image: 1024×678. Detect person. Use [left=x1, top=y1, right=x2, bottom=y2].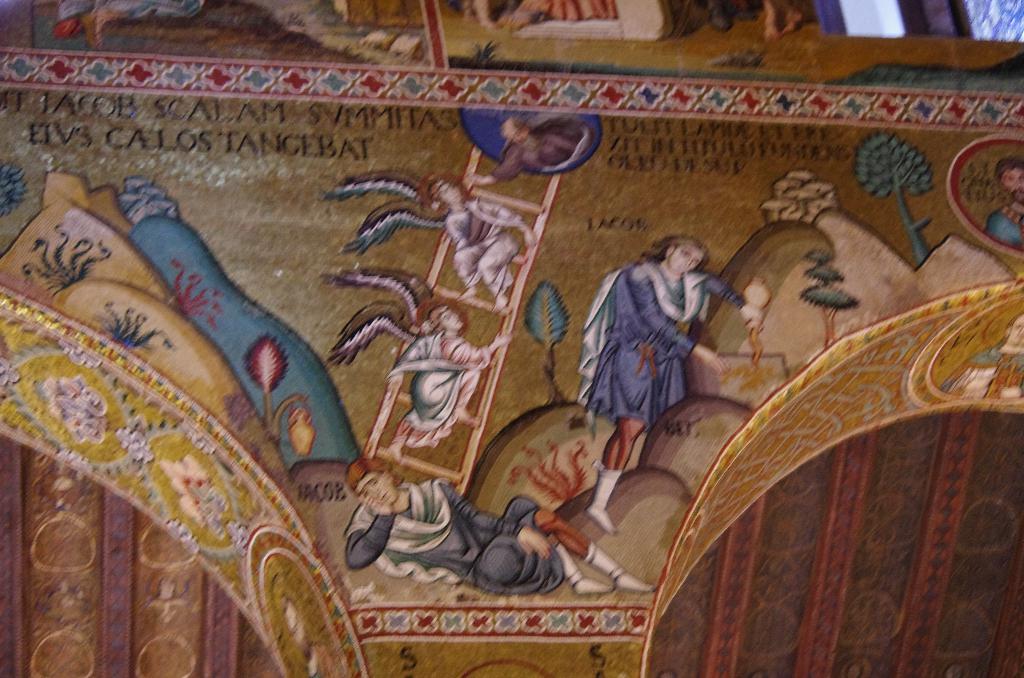
[left=346, top=459, right=650, bottom=600].
